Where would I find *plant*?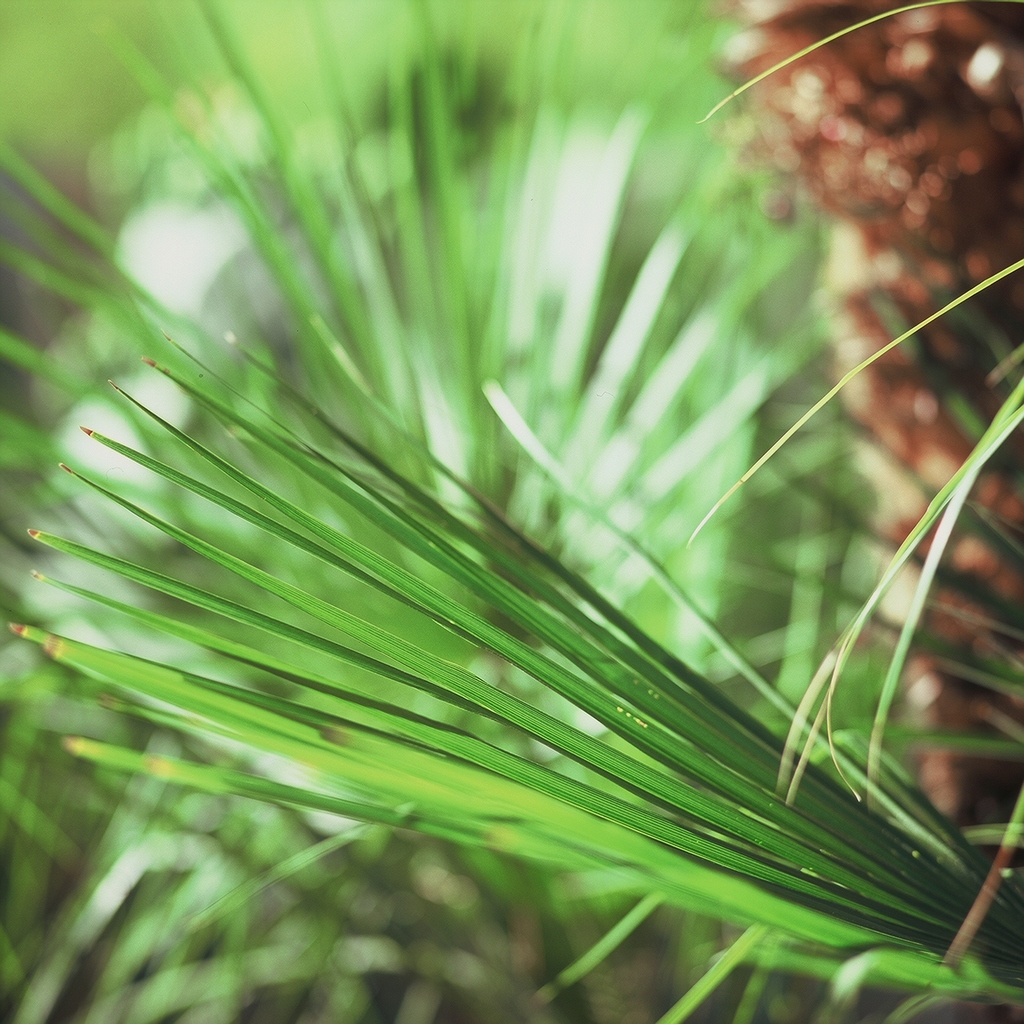
At (left=718, top=0, right=1023, bottom=951).
